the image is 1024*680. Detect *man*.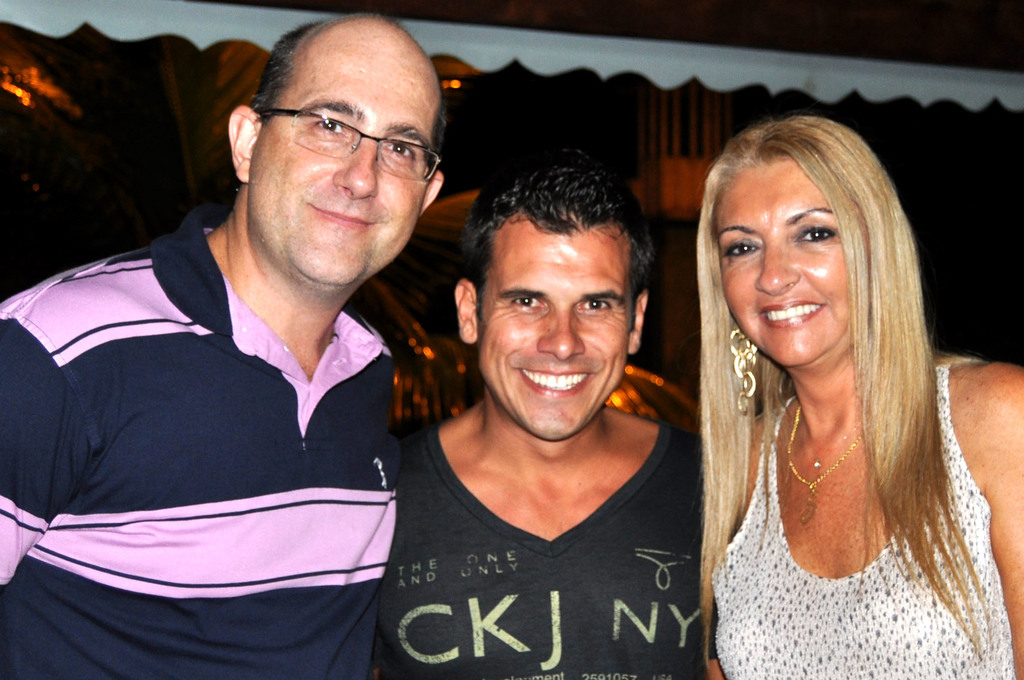
Detection: <bbox>0, 8, 454, 676</bbox>.
